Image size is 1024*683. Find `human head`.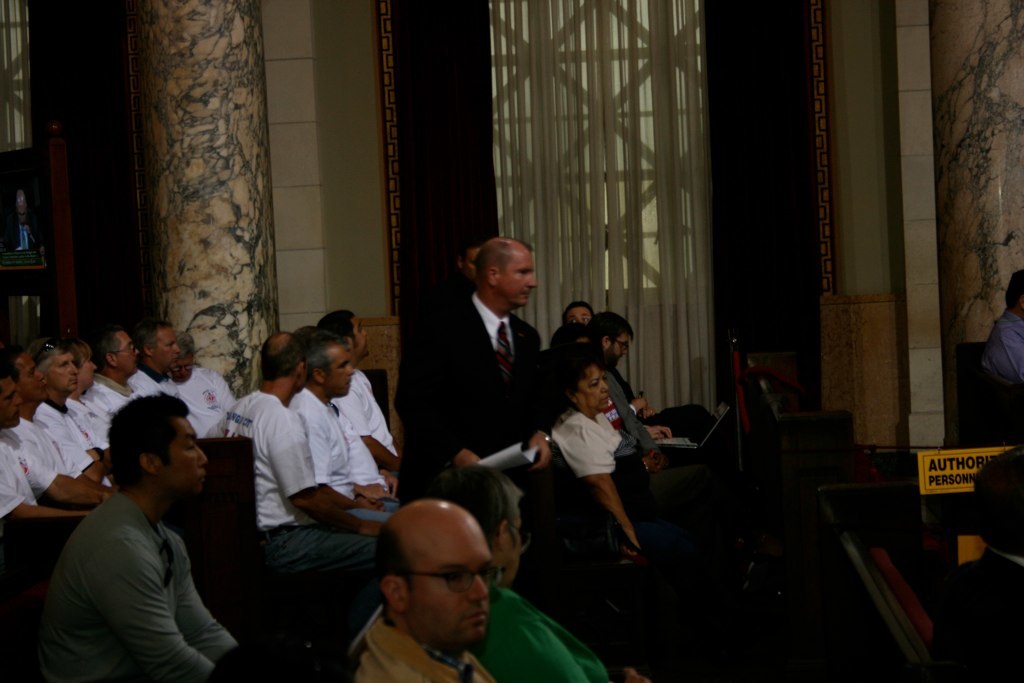
{"x1": 132, "y1": 316, "x2": 179, "y2": 364}.
